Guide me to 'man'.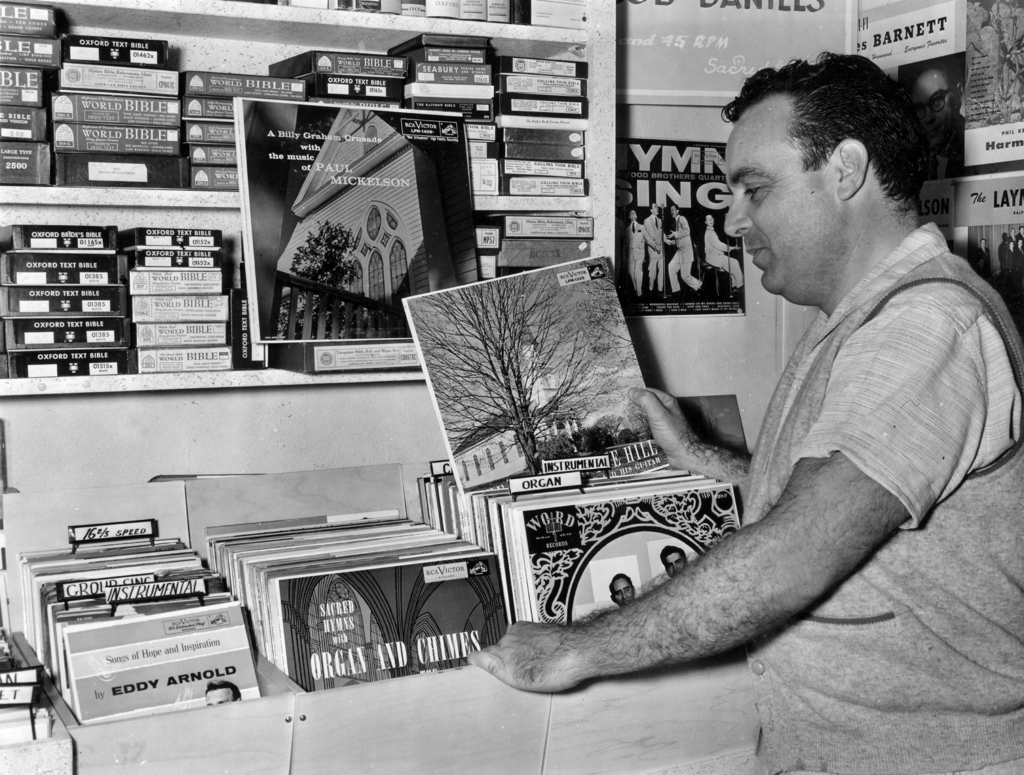
Guidance: <box>646,547,694,592</box>.
